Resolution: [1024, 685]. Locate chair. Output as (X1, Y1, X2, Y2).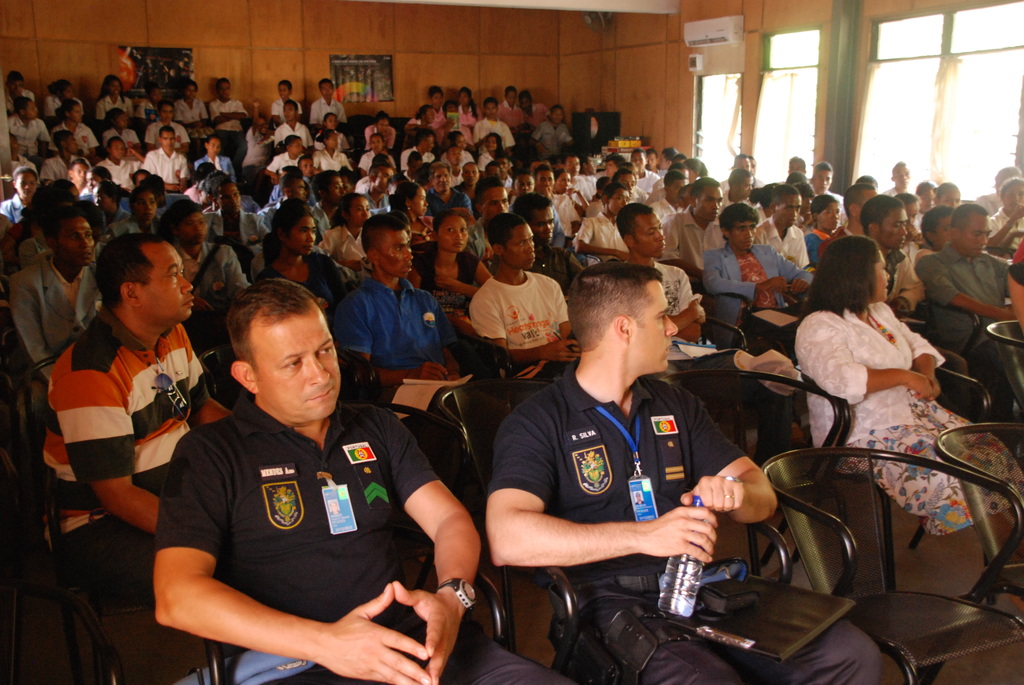
(696, 287, 804, 367).
